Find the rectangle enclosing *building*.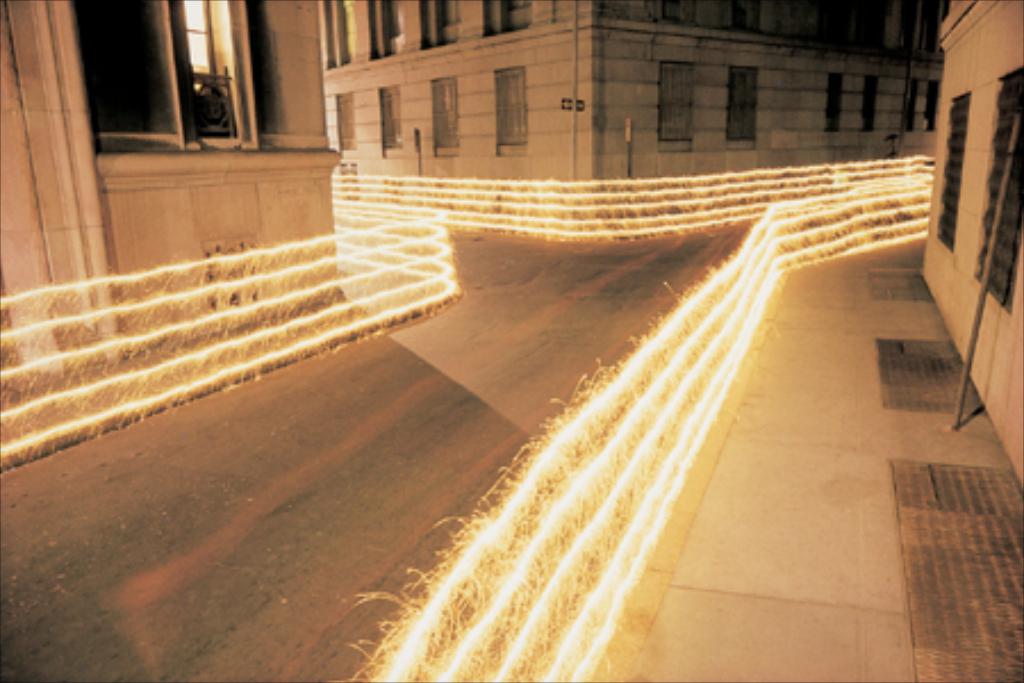
box(321, 0, 947, 221).
